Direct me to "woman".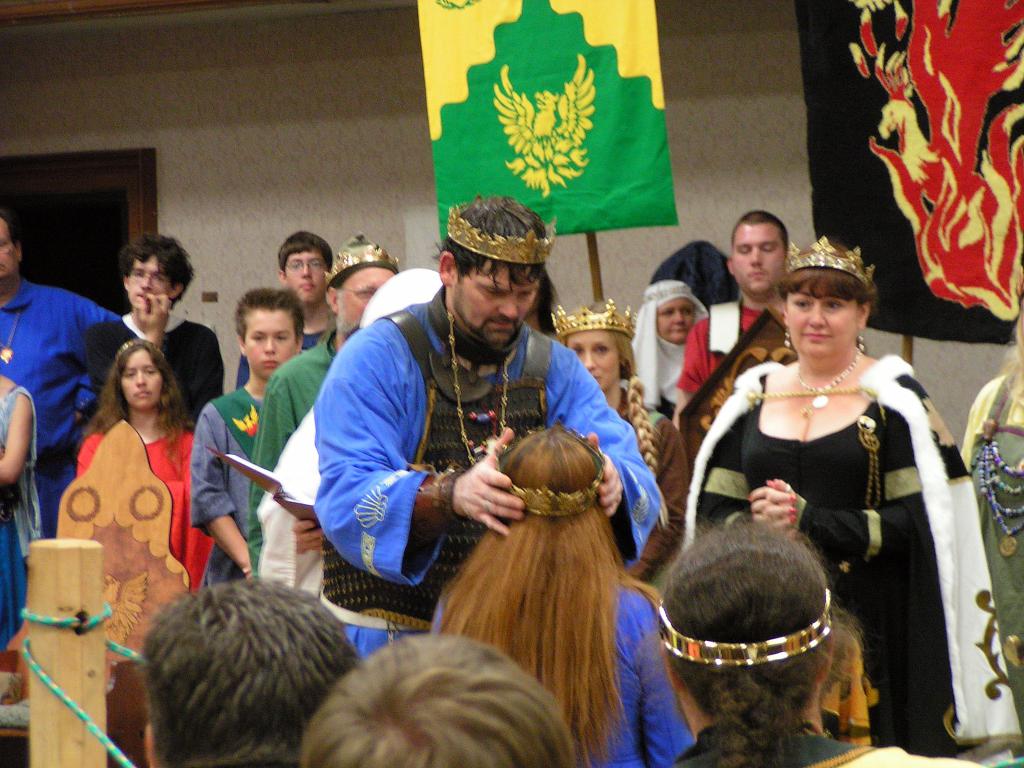
Direction: detection(622, 280, 709, 414).
